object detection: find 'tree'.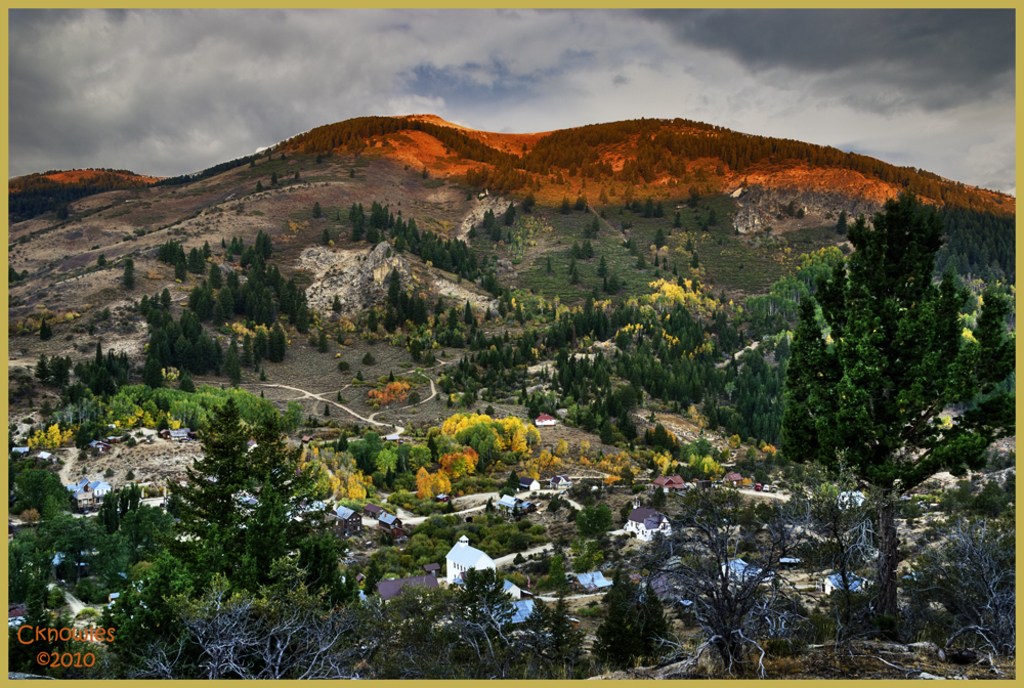
124 261 141 294.
